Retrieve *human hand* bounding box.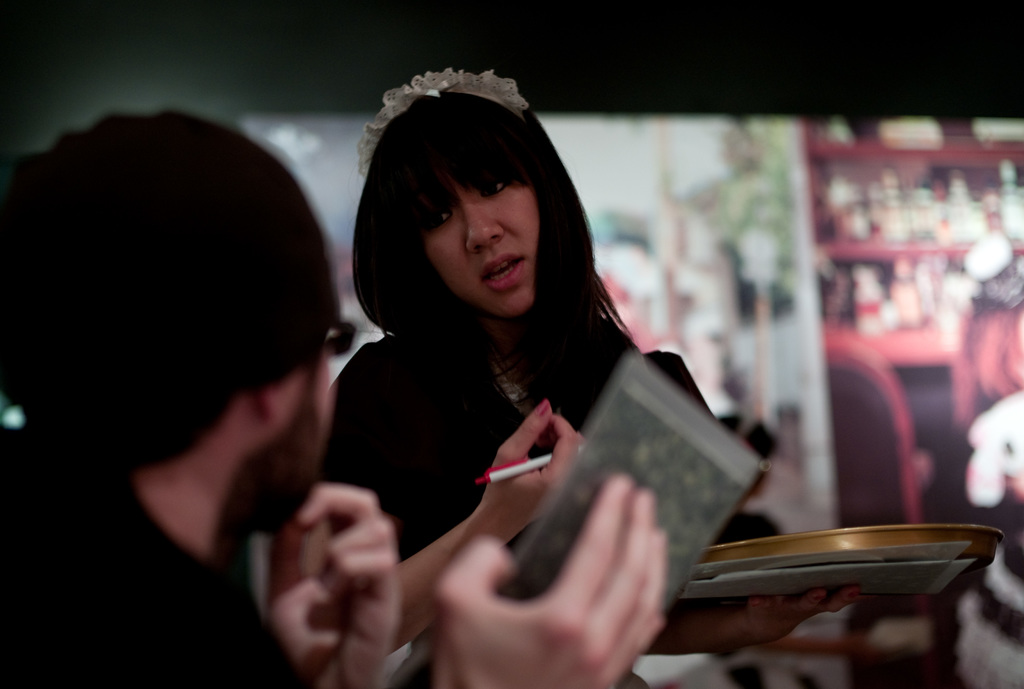
Bounding box: select_region(430, 473, 668, 688).
